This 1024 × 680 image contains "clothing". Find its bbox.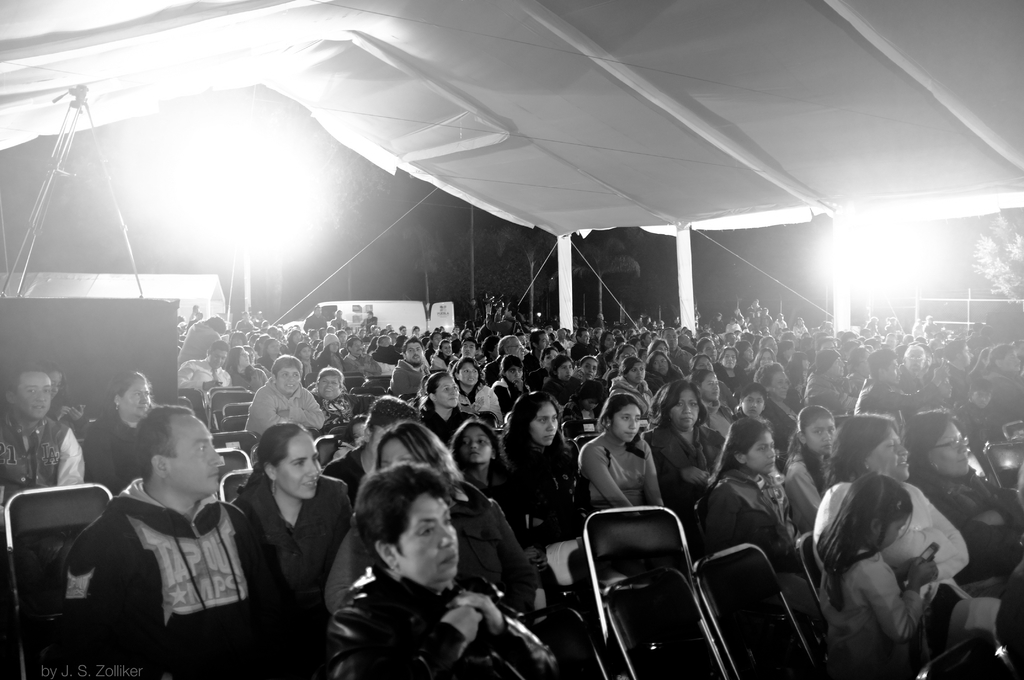
pyautogui.locateOnScreen(570, 428, 664, 520).
